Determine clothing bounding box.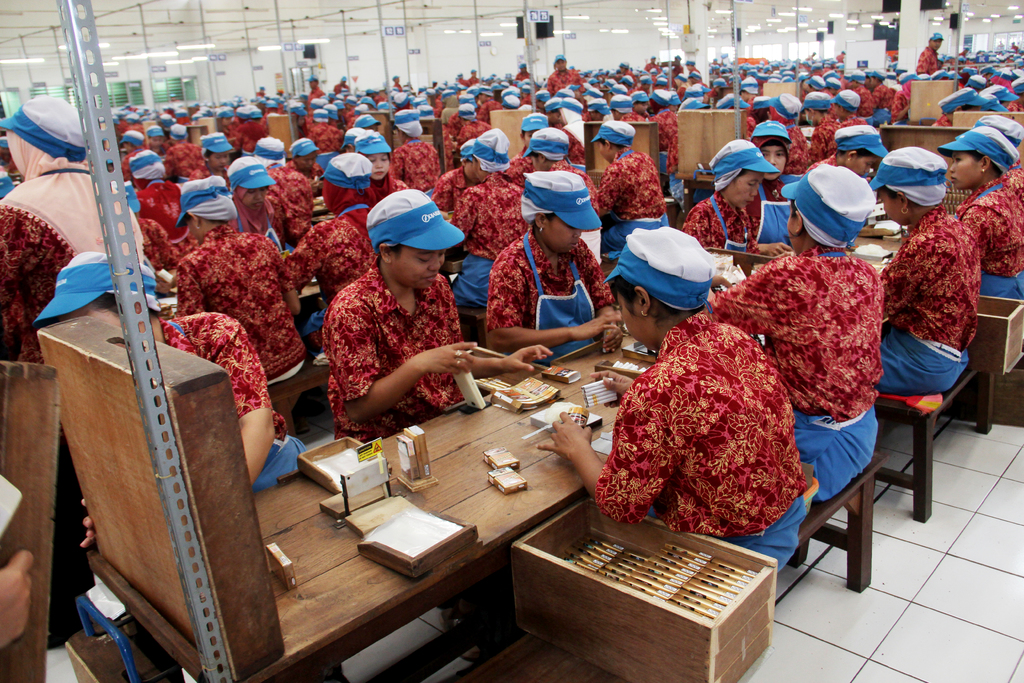
Determined: {"x1": 17, "y1": 159, "x2": 145, "y2": 317}.
